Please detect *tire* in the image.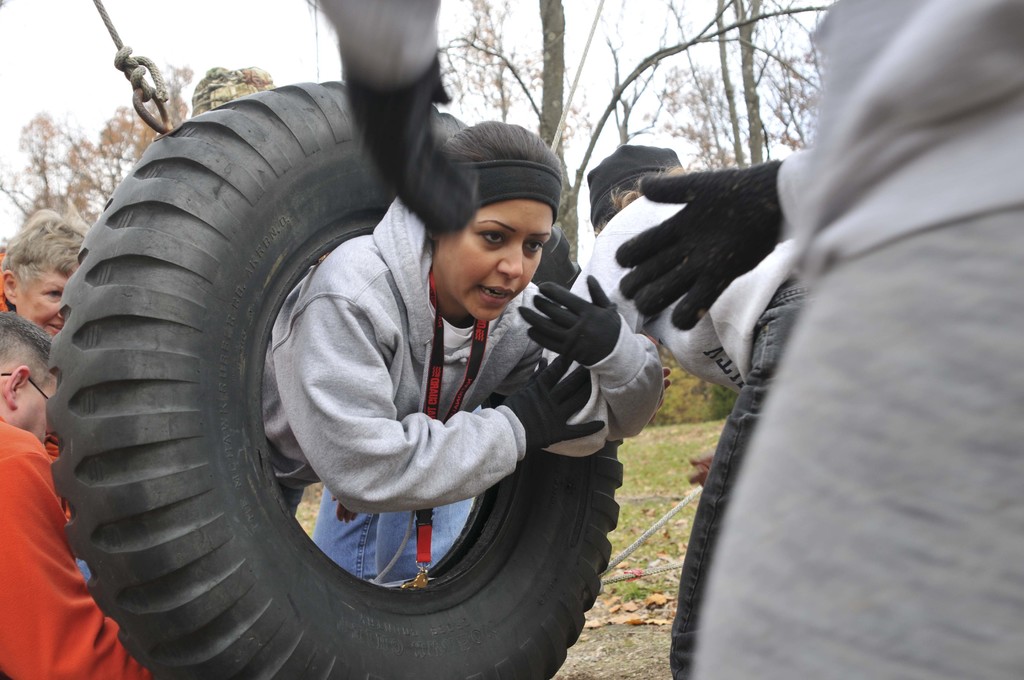
l=44, t=79, r=625, b=679.
